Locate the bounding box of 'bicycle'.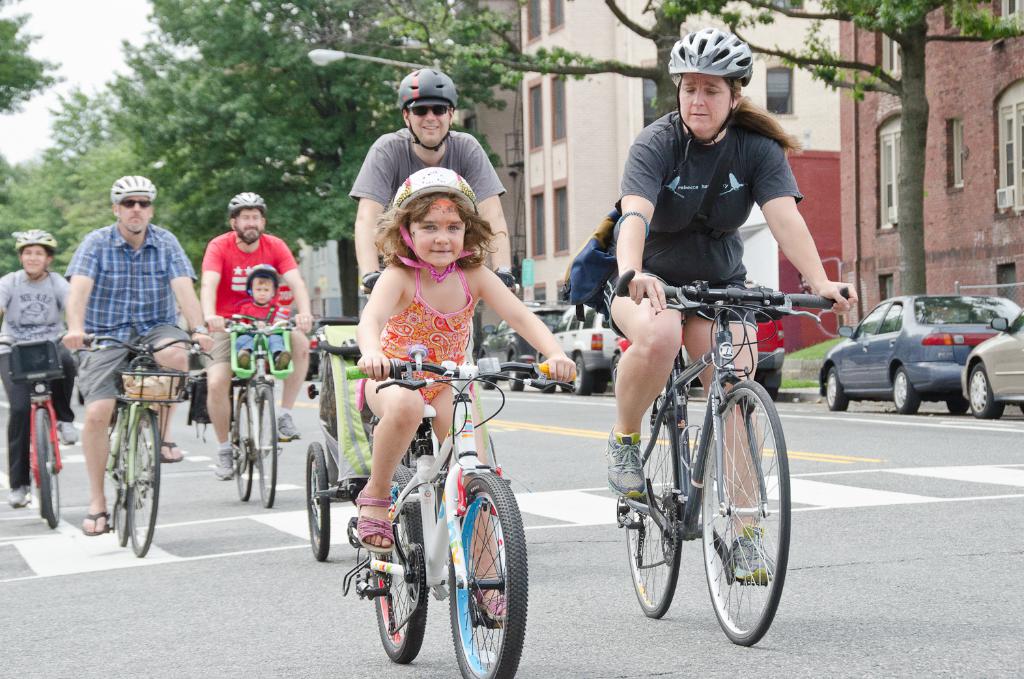
Bounding box: 193, 308, 300, 509.
